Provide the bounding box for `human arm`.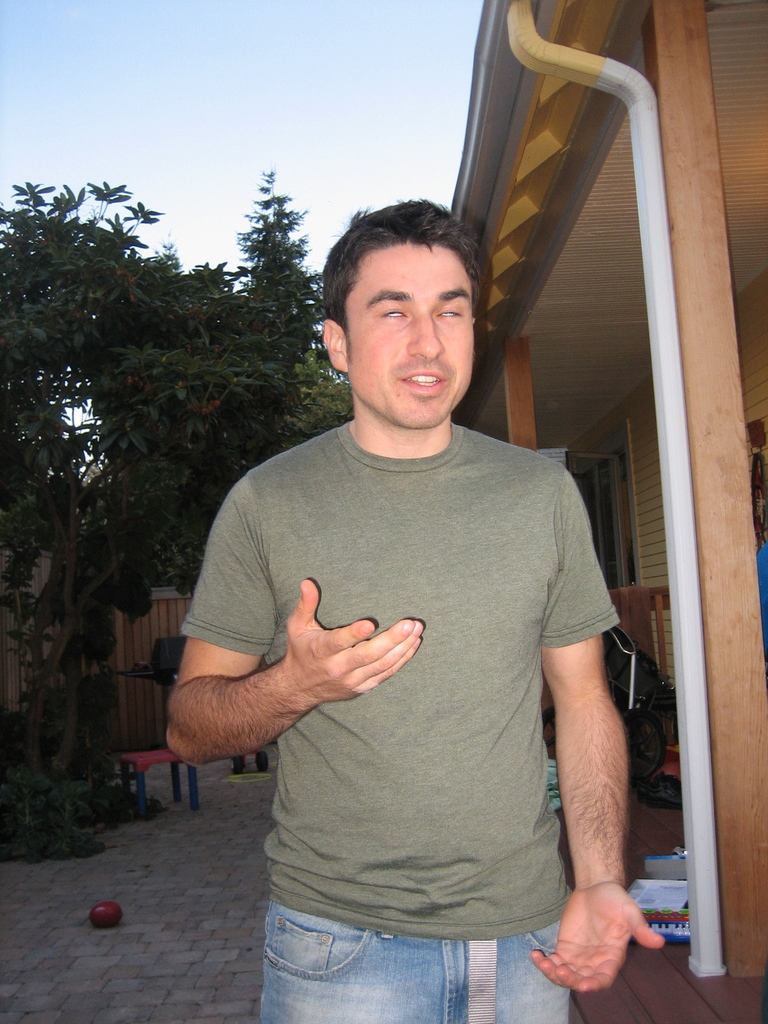
region(166, 545, 440, 810).
